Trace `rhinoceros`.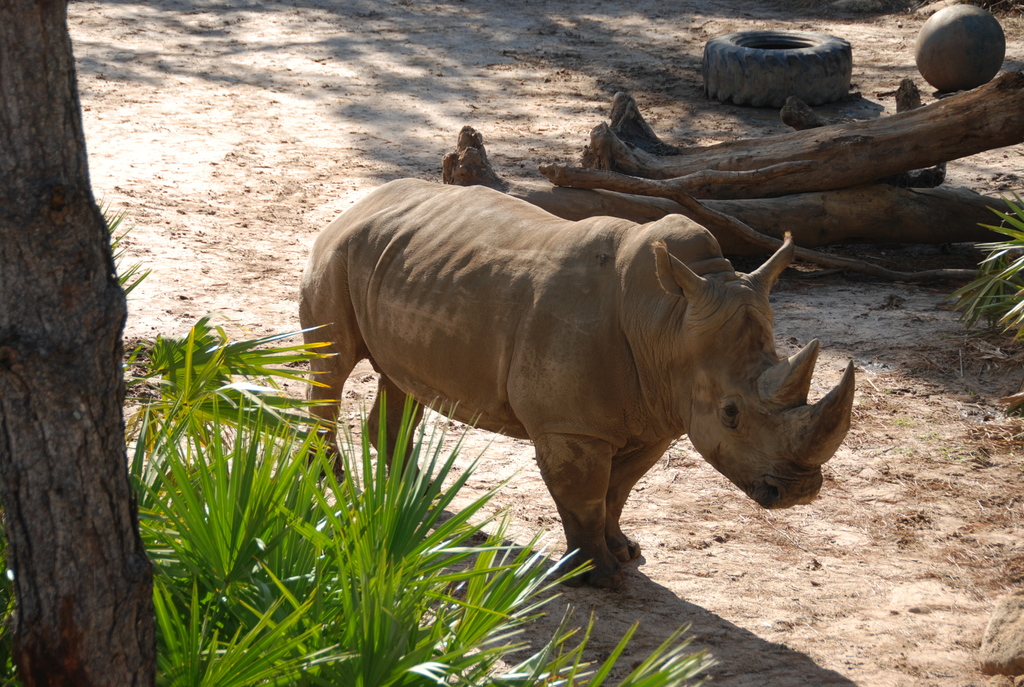
Traced to x1=294, y1=171, x2=858, y2=591.
